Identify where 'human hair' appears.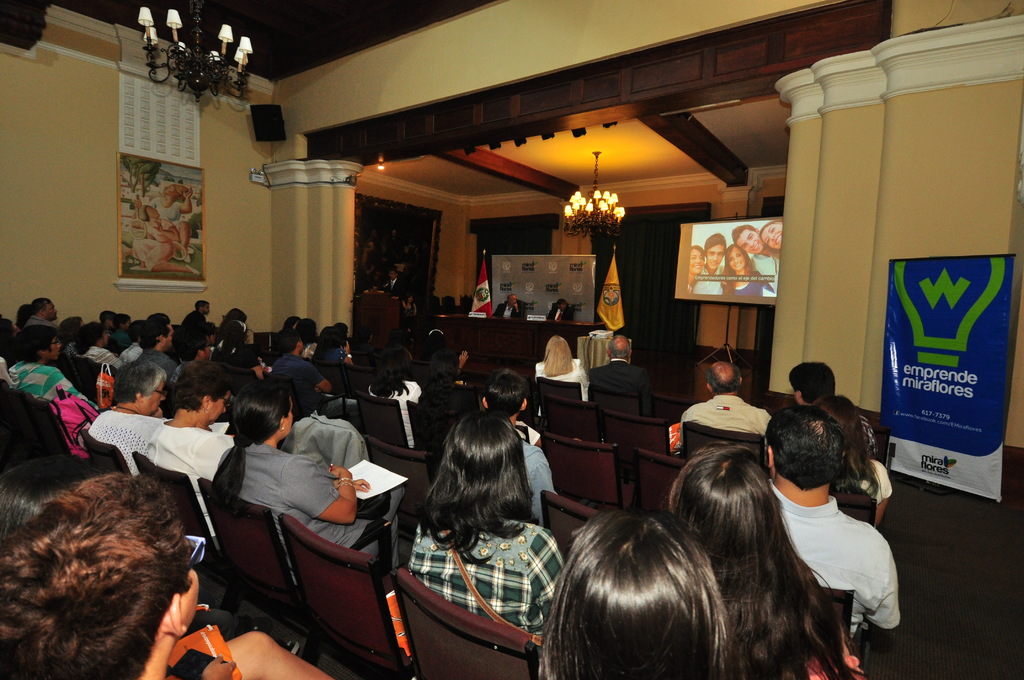
Appears at Rect(113, 313, 126, 328).
